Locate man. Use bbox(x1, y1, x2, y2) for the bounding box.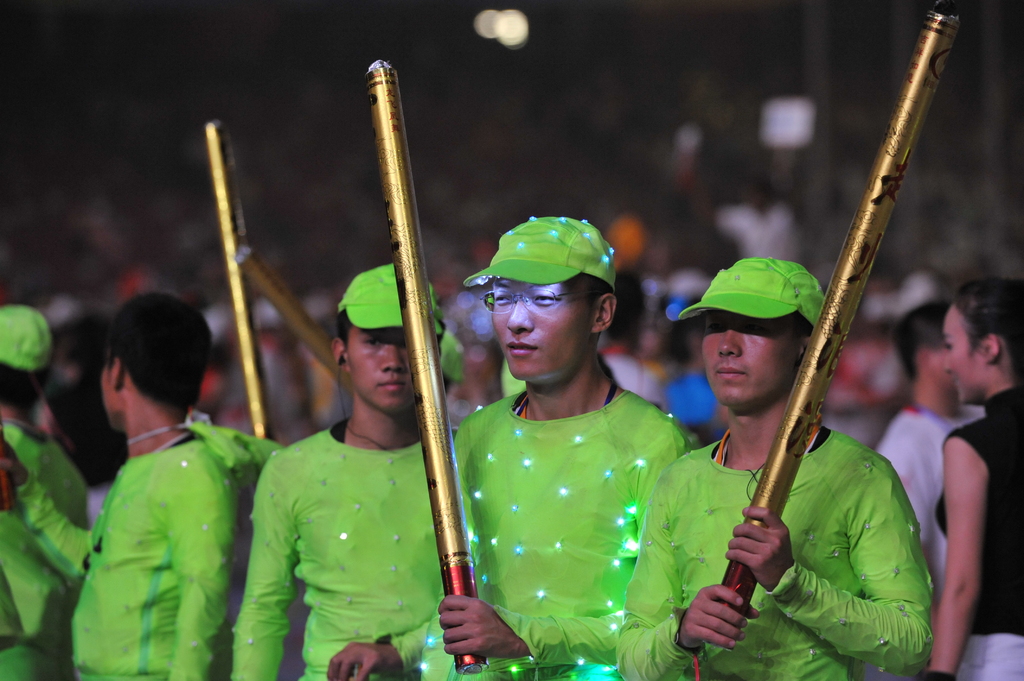
bbox(875, 302, 985, 597).
